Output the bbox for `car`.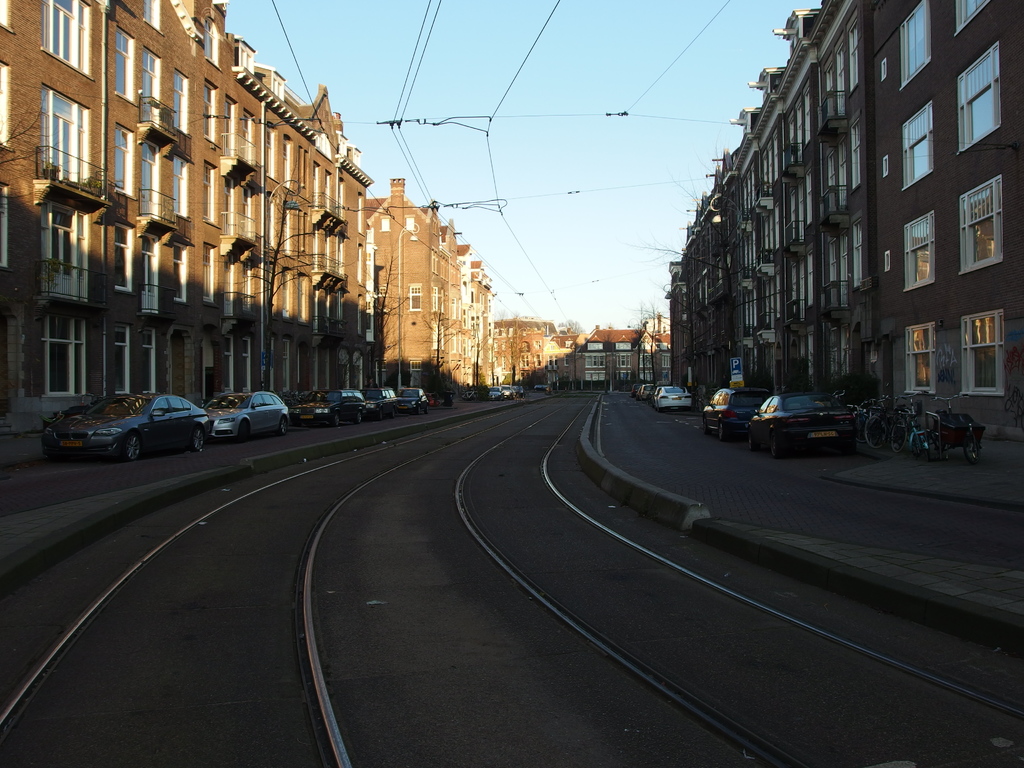
locate(702, 383, 768, 443).
